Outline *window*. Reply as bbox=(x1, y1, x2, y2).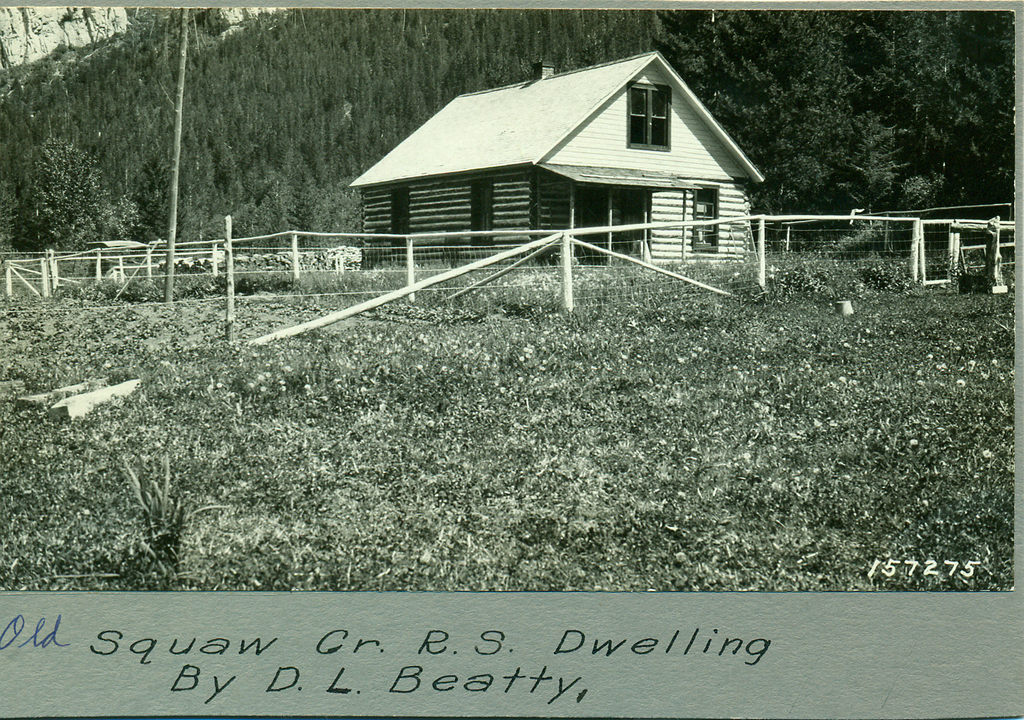
bbox=(630, 77, 676, 147).
